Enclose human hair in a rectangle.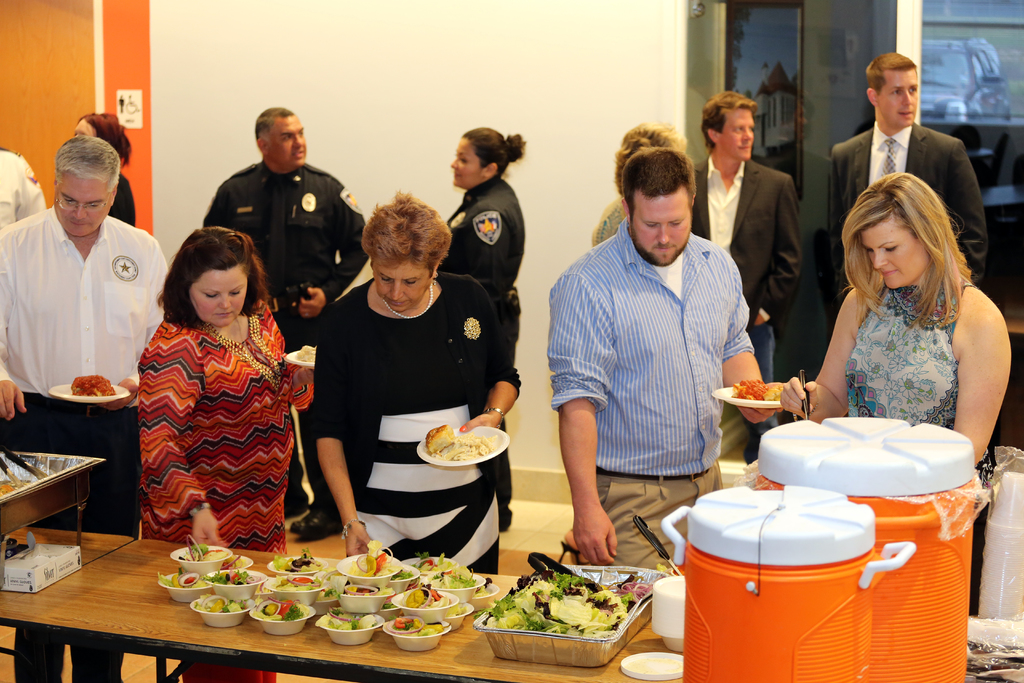
crop(255, 104, 296, 147).
